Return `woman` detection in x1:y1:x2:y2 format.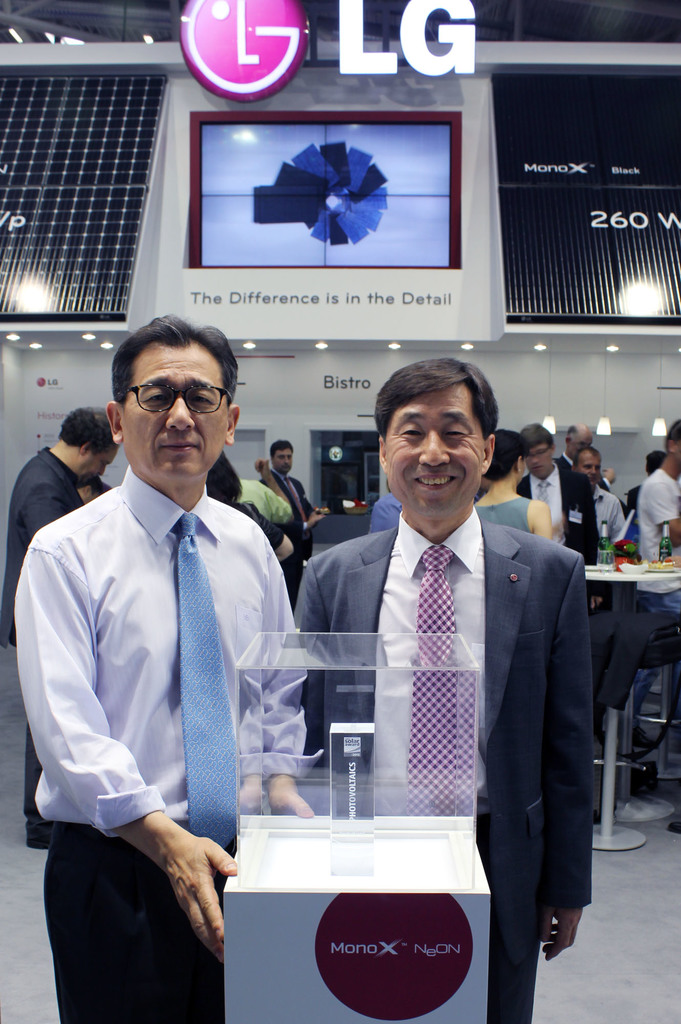
208:450:294:598.
